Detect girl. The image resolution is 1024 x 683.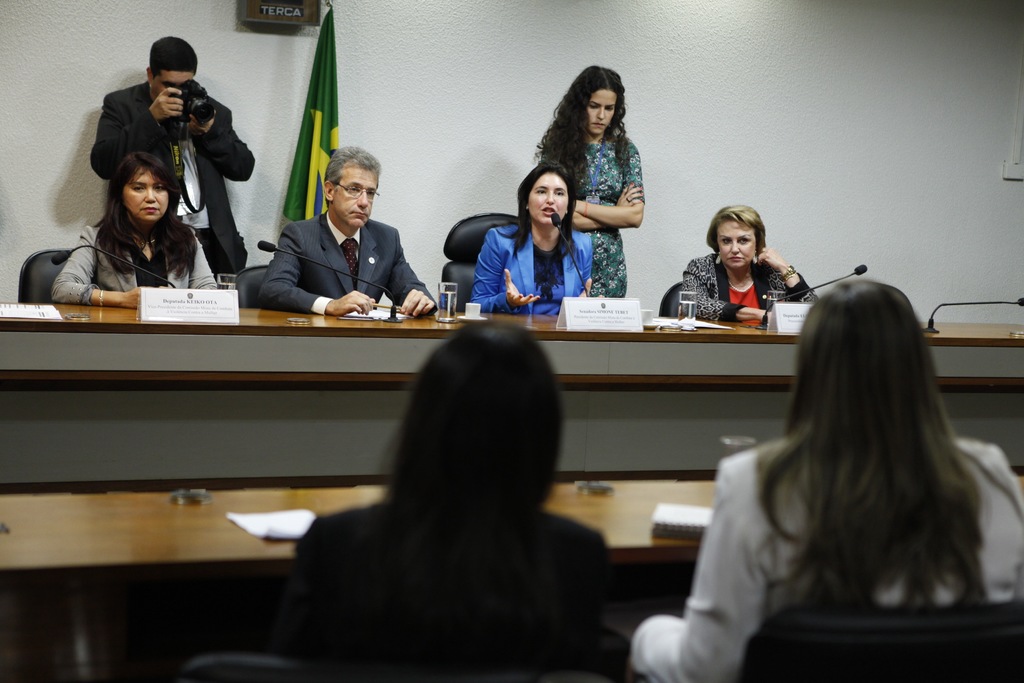
pyautogui.locateOnScreen(671, 202, 796, 327).
